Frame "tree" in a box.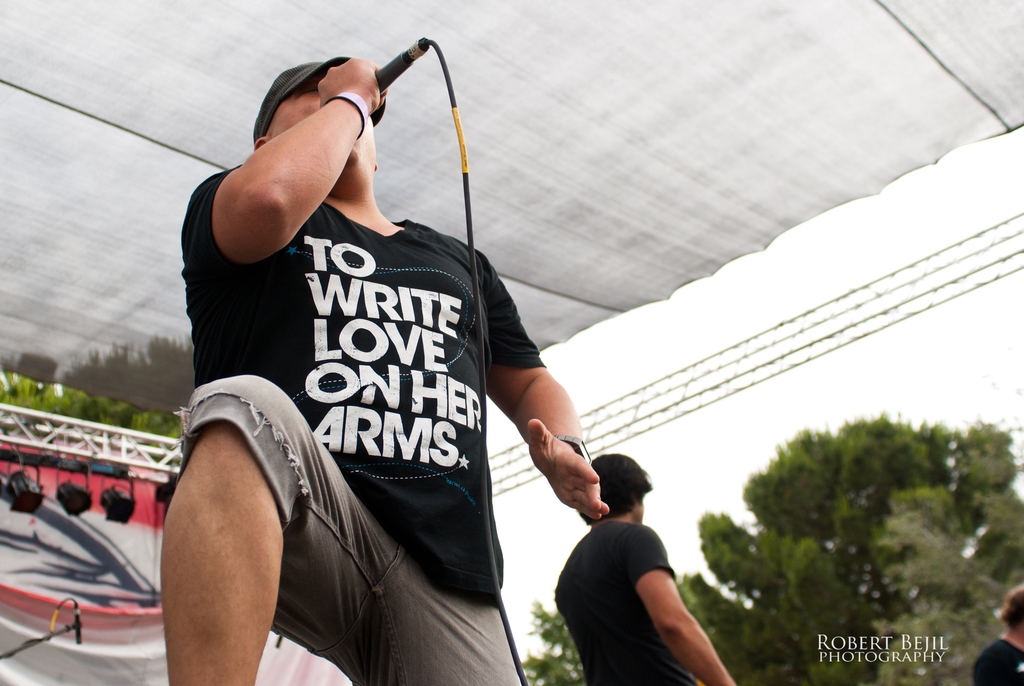
(866, 510, 1020, 685).
